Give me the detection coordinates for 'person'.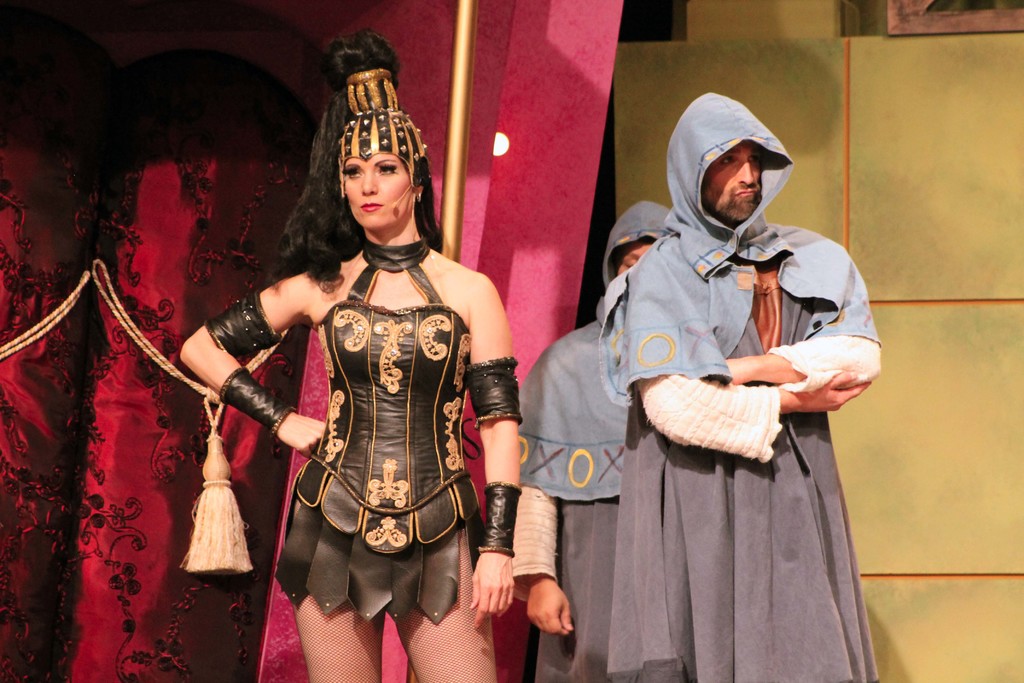
{"left": 598, "top": 85, "right": 888, "bottom": 682}.
